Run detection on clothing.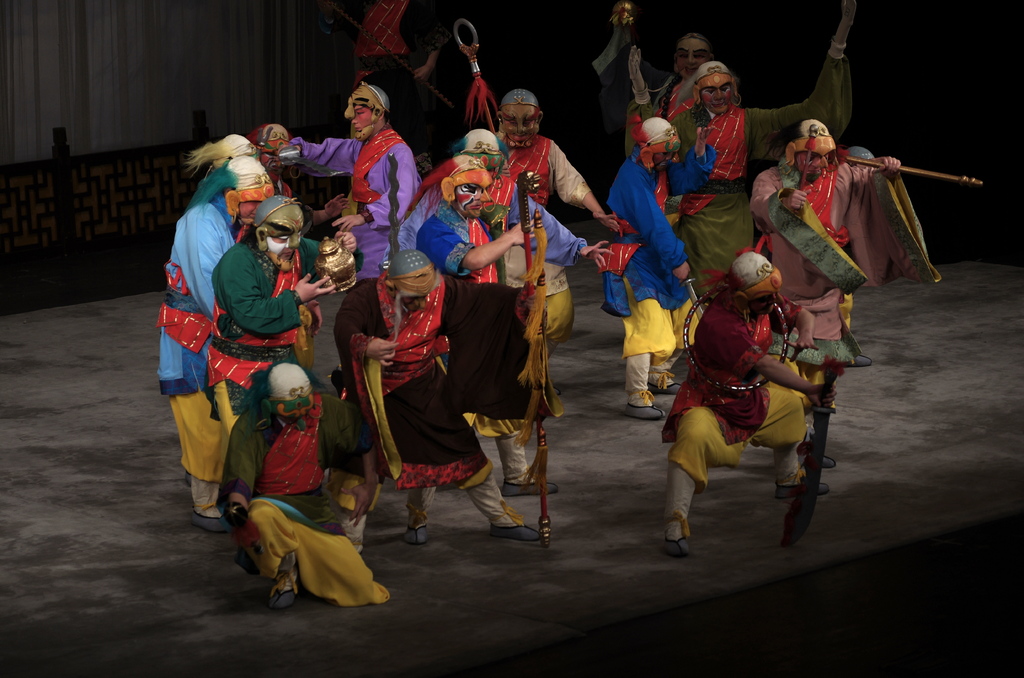
Result: left=620, top=291, right=710, bottom=398.
